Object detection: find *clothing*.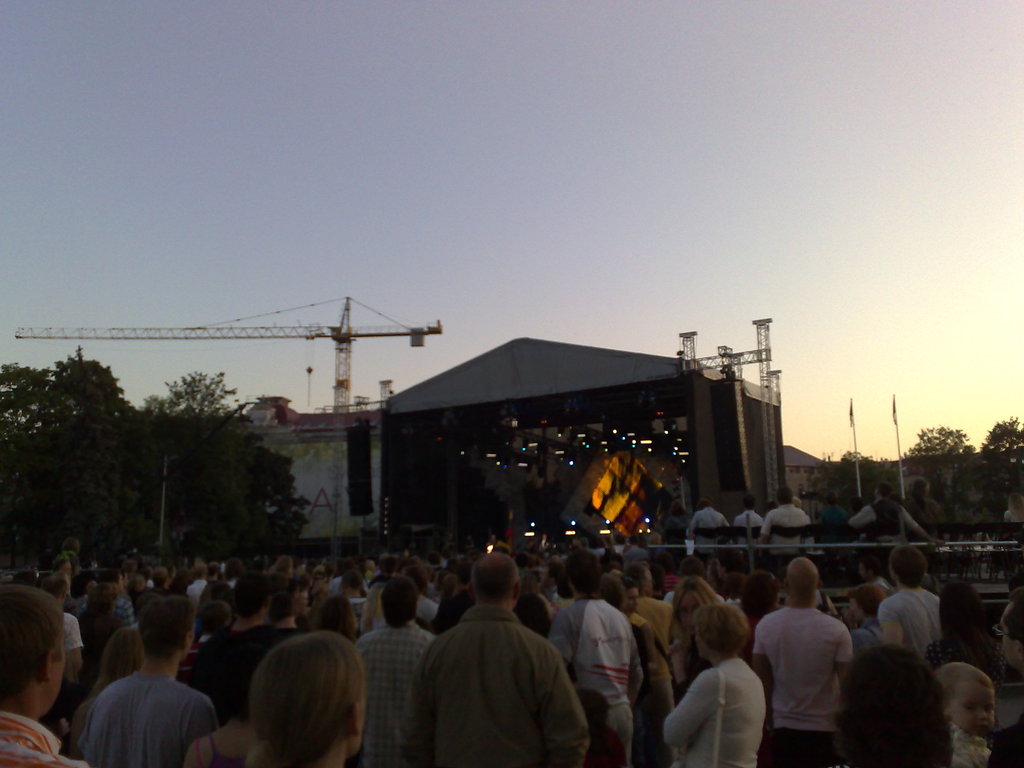
crop(650, 545, 663, 555).
